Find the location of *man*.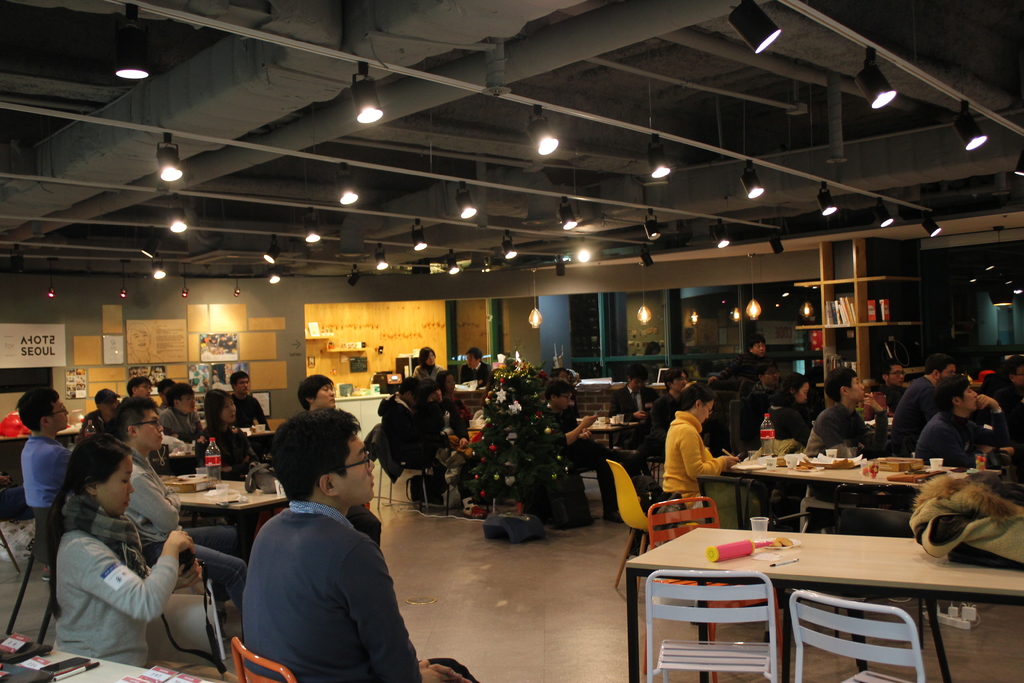
Location: detection(915, 372, 1013, 468).
